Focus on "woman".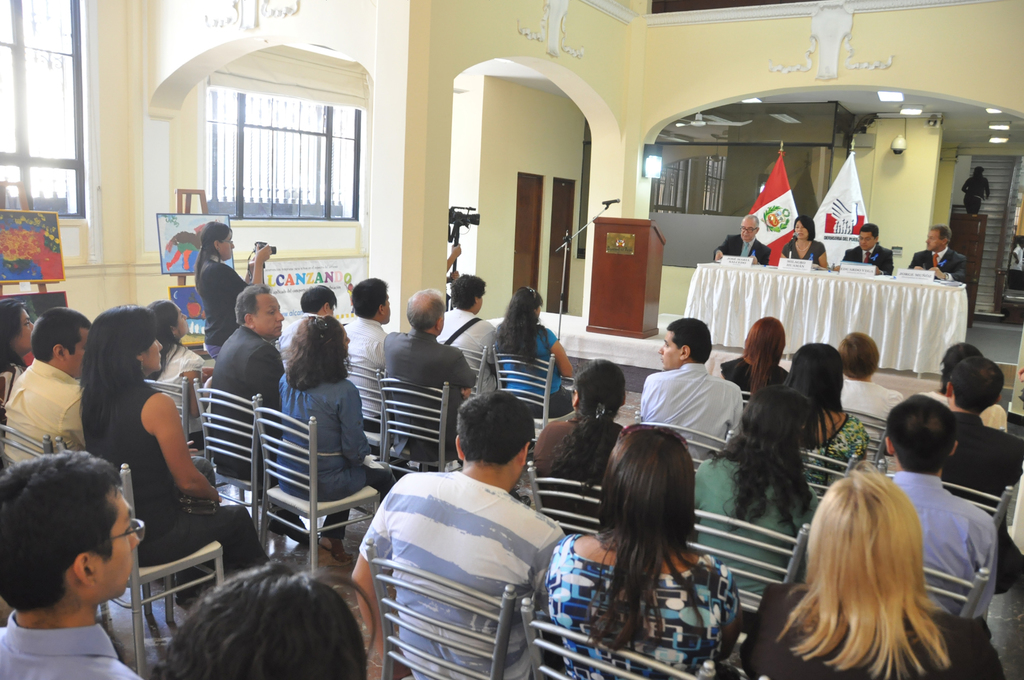
Focused at detection(146, 298, 214, 448).
